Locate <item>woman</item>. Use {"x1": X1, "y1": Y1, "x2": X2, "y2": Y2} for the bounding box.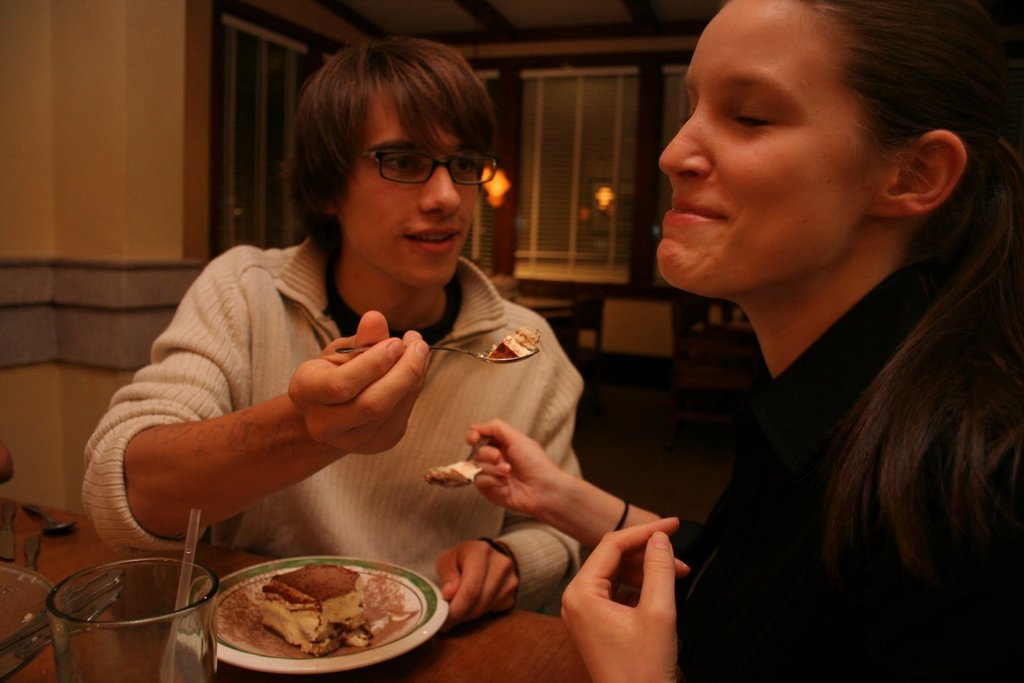
{"x1": 455, "y1": 0, "x2": 1019, "y2": 682}.
